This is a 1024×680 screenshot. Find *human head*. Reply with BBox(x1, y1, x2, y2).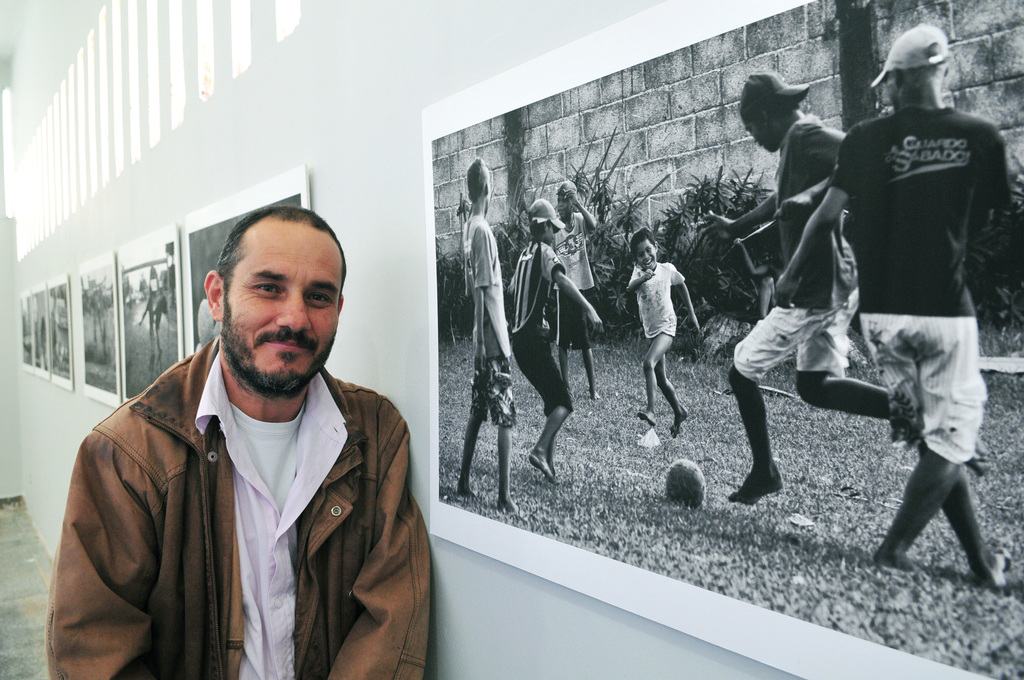
BBox(884, 24, 946, 108).
